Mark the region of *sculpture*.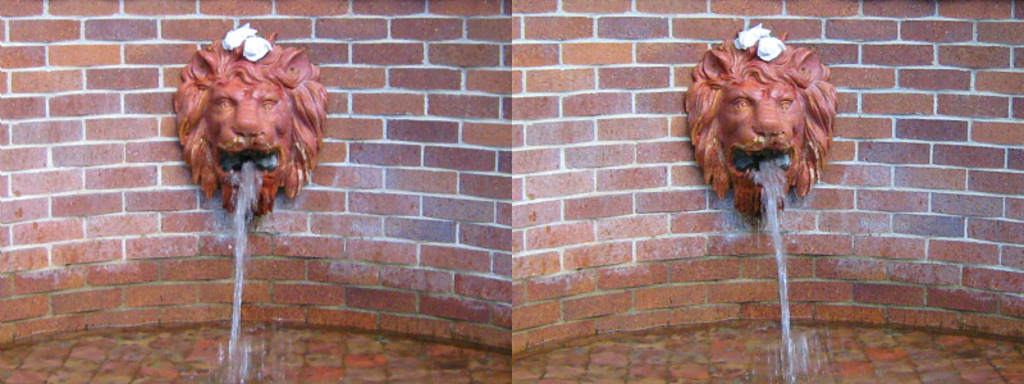
Region: bbox(157, 29, 326, 307).
